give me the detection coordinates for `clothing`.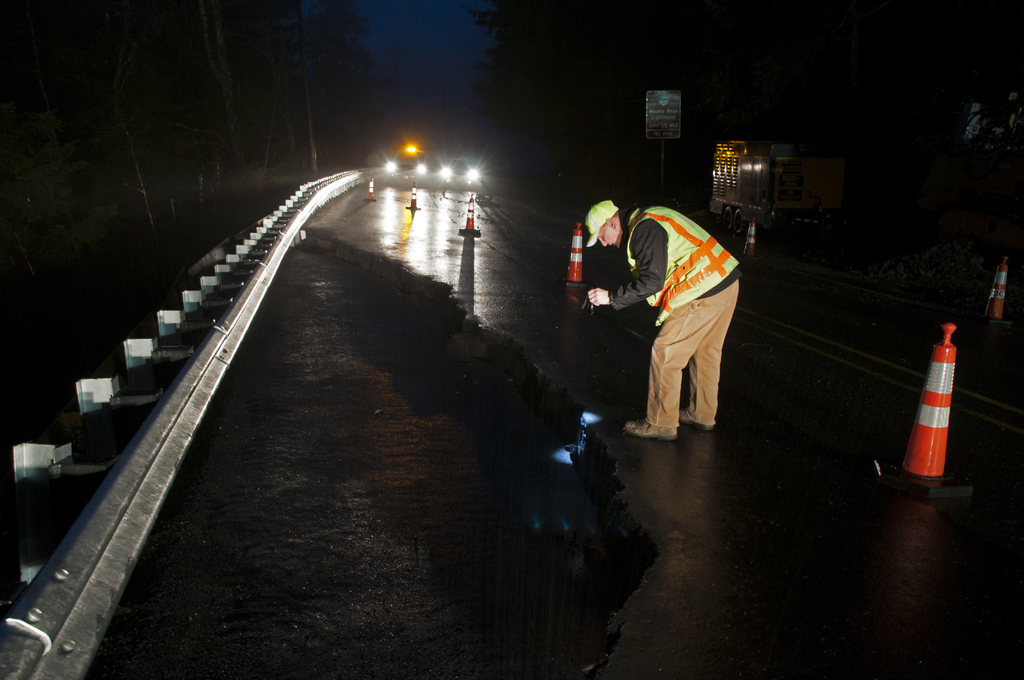
x1=605, y1=207, x2=744, y2=426.
